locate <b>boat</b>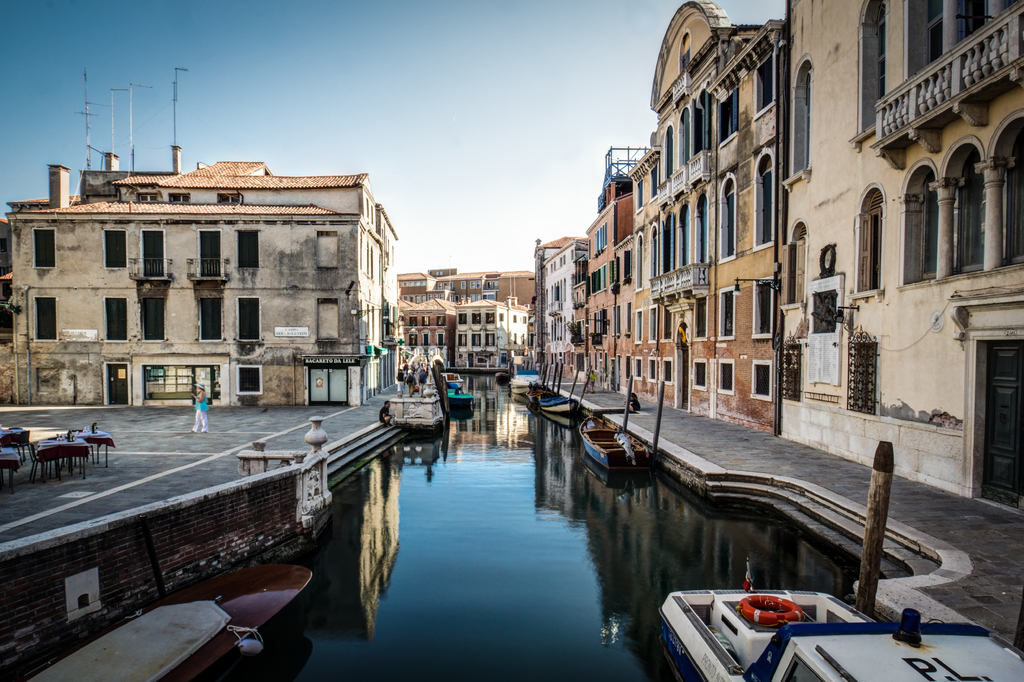
(left=0, top=551, right=314, bottom=681)
